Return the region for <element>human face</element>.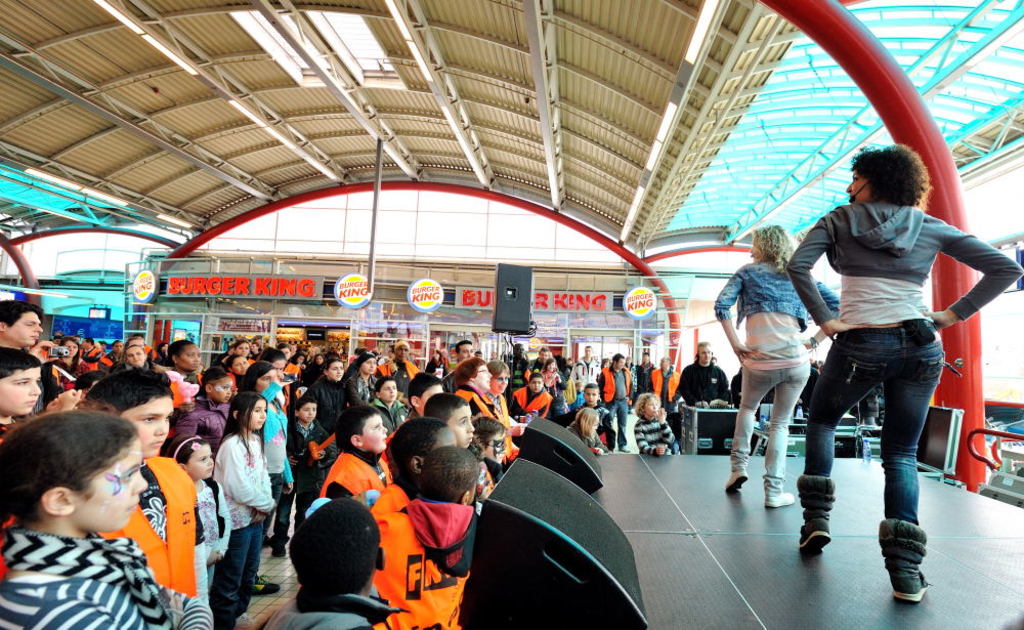
<bbox>377, 379, 399, 405</bbox>.
